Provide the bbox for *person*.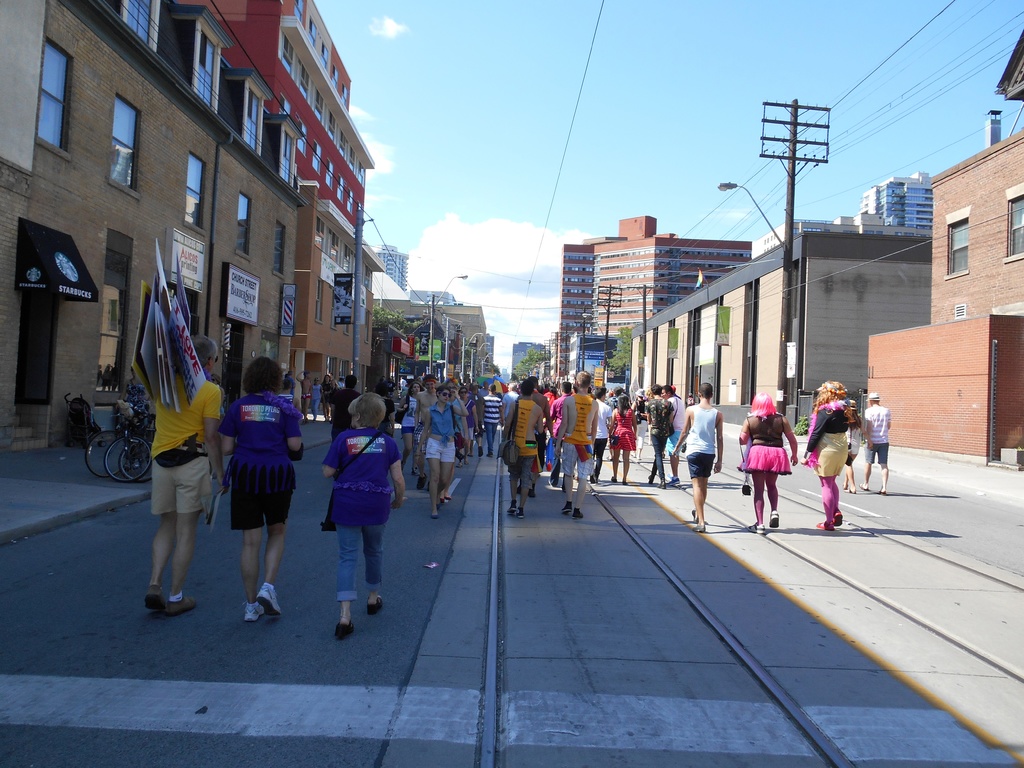
Rect(280, 376, 300, 442).
